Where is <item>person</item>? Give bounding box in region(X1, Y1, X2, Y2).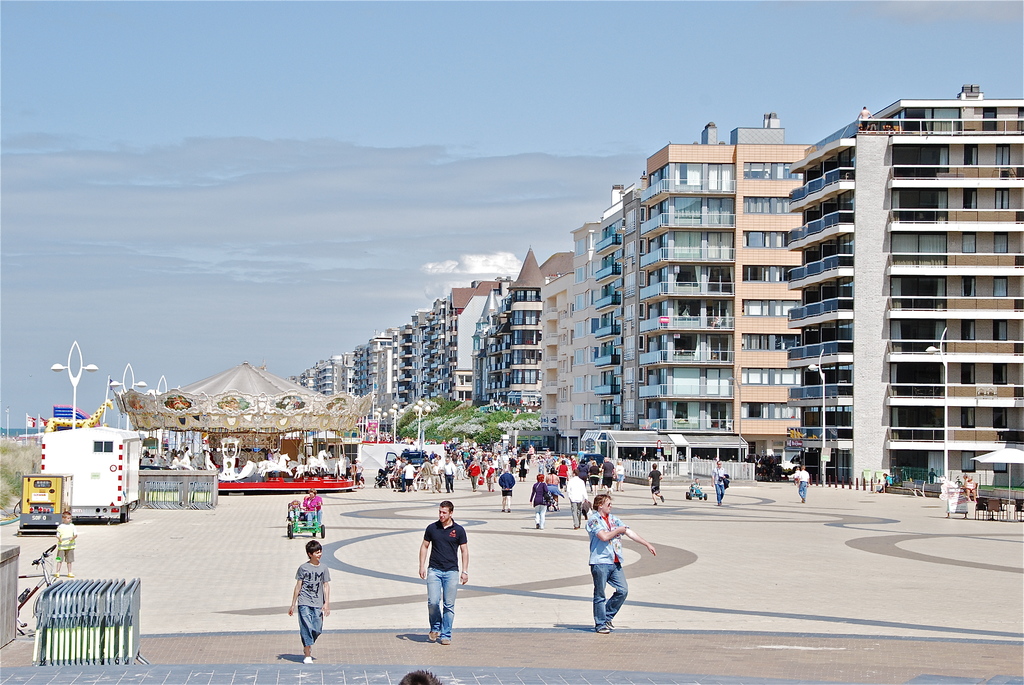
region(284, 543, 331, 660).
